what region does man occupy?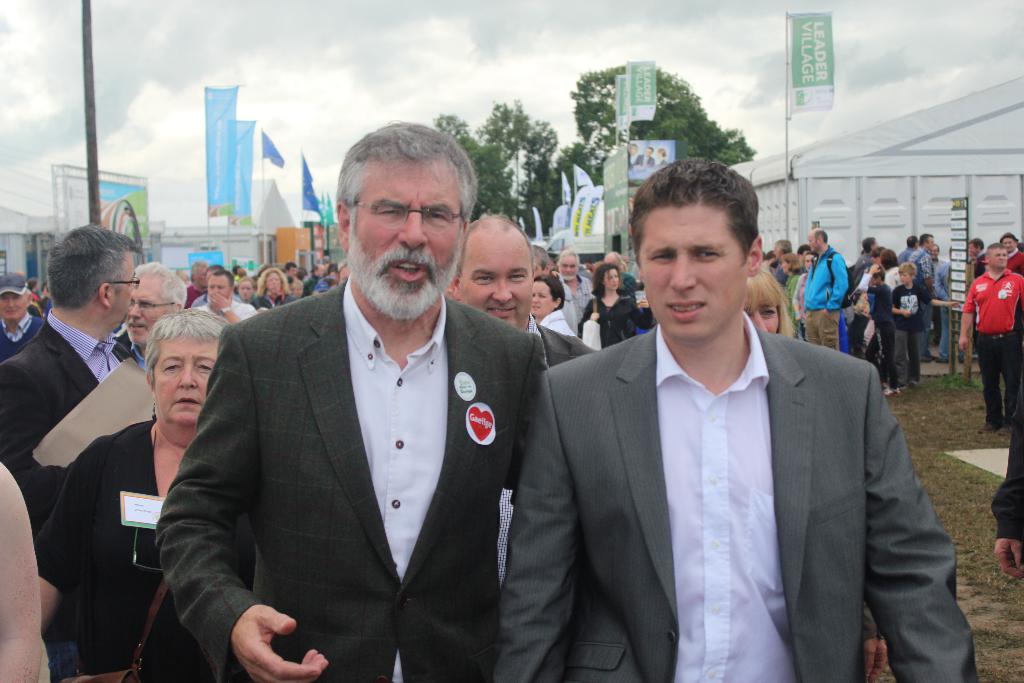
locate(124, 257, 189, 349).
